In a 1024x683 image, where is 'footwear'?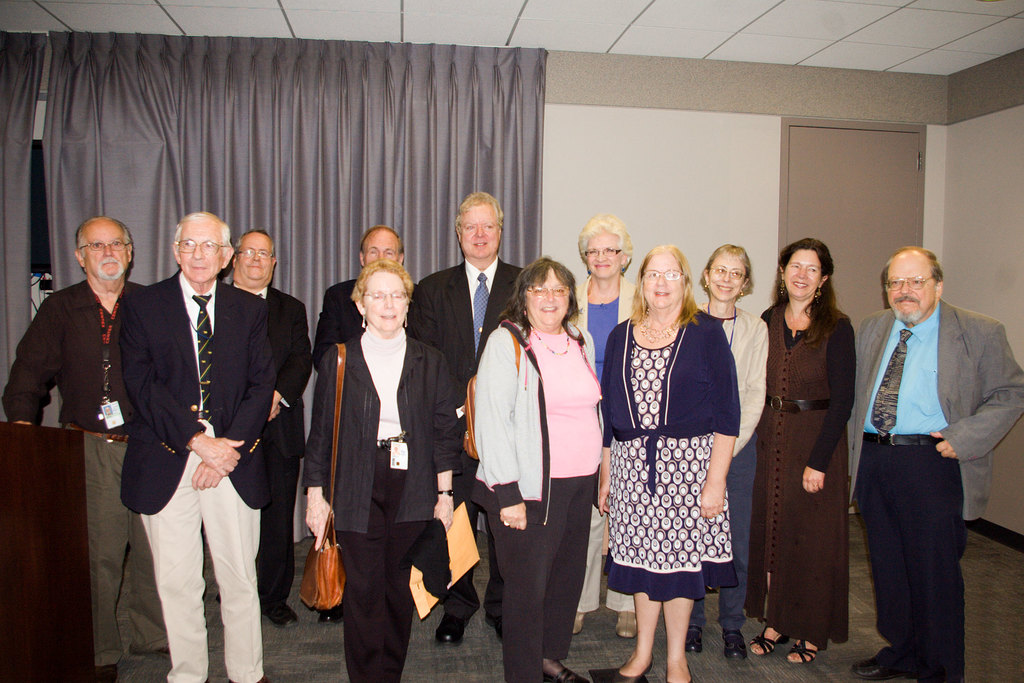
[left=612, top=611, right=638, bottom=642].
